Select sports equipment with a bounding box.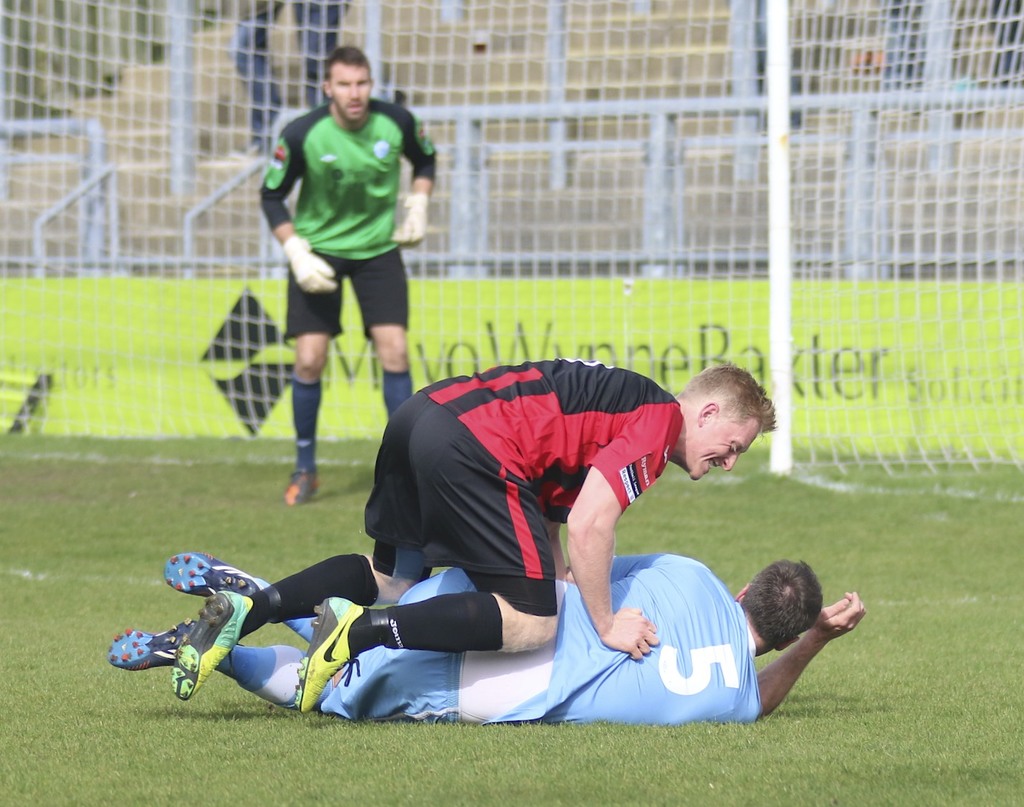
left=108, top=615, right=204, bottom=674.
